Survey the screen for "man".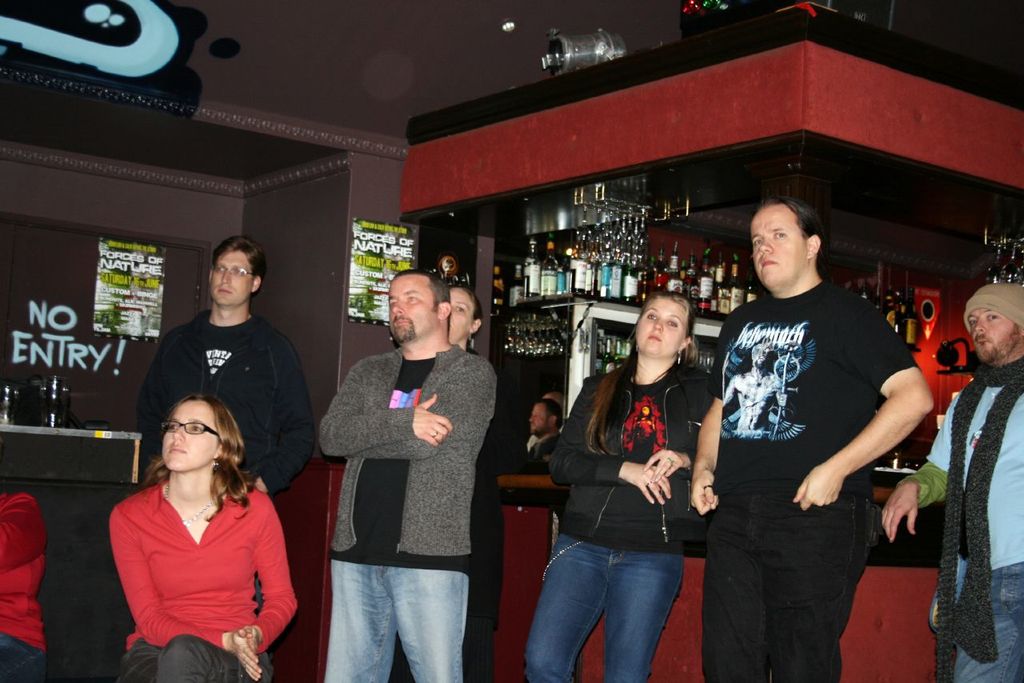
Survey found: 140 238 318 500.
